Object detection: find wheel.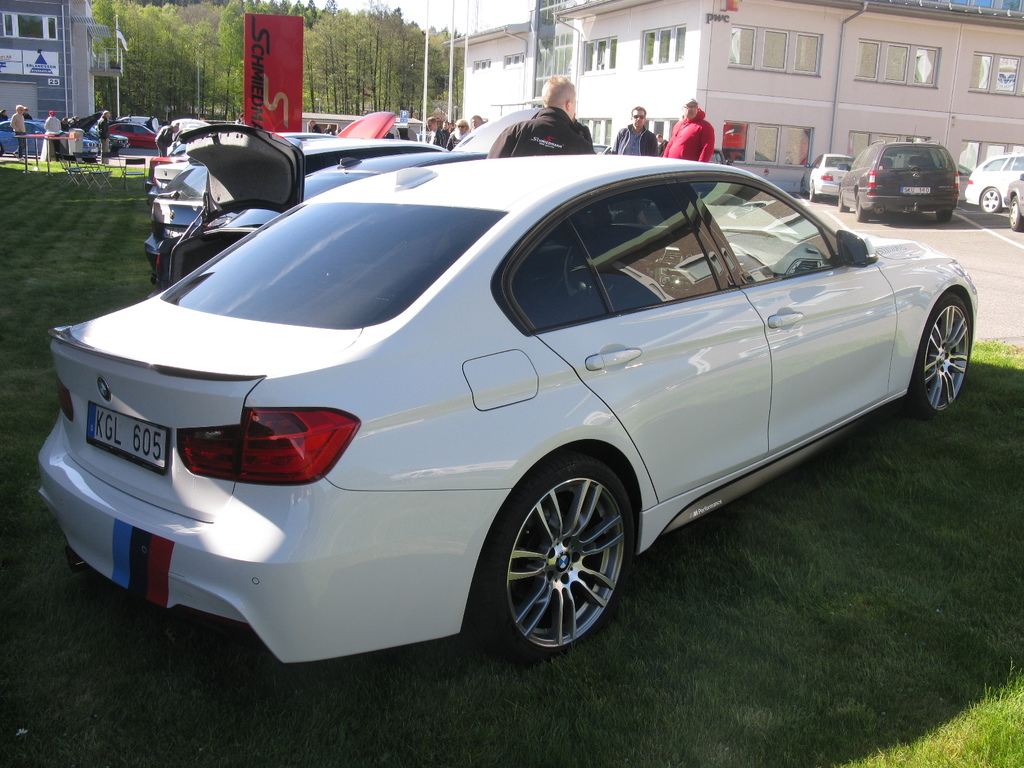
bbox(837, 186, 851, 212).
